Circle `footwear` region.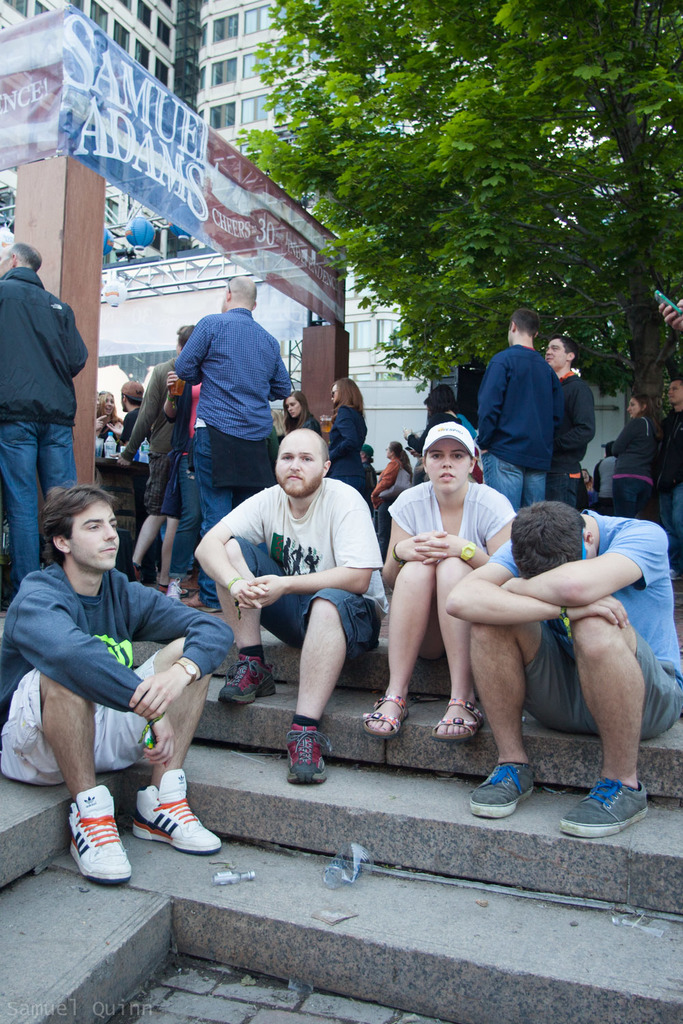
Region: 436:692:485:745.
